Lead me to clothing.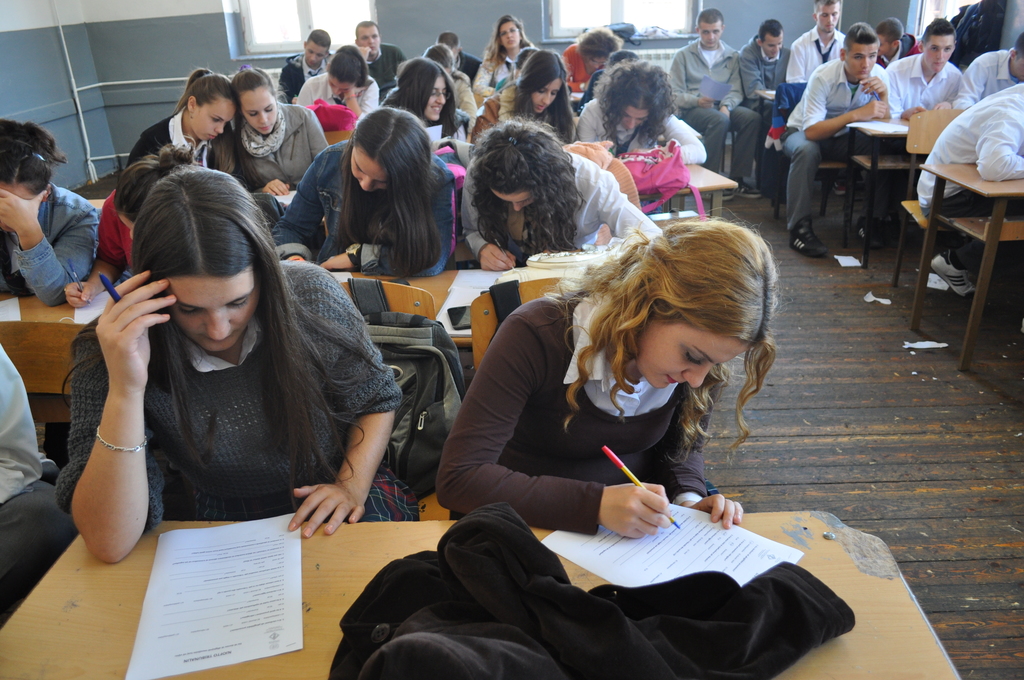
Lead to rect(925, 81, 1022, 251).
